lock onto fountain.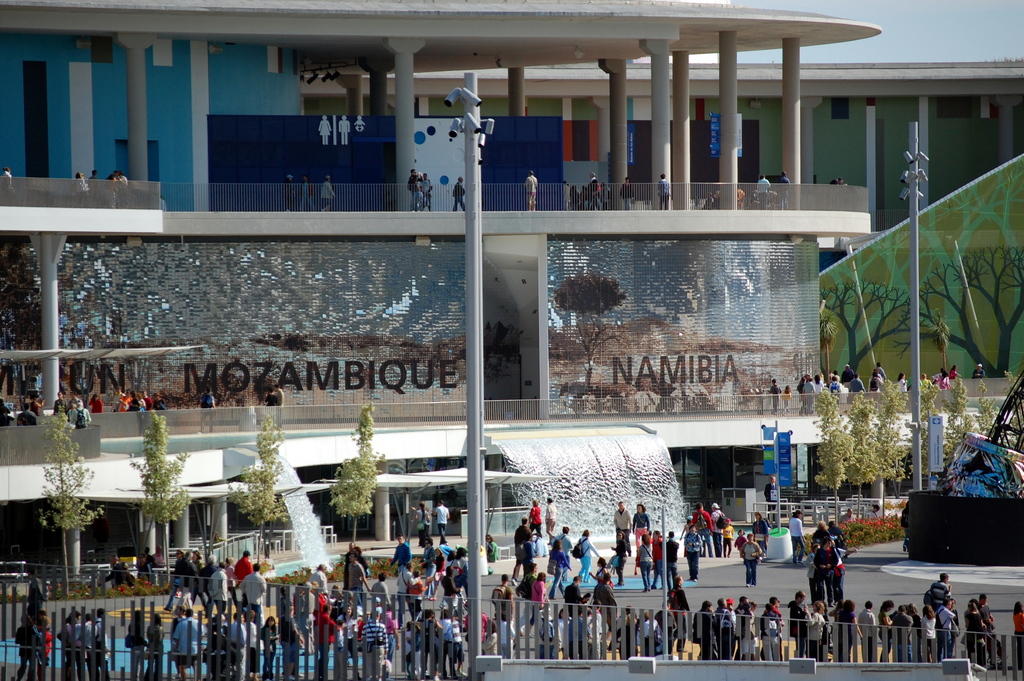
Locked: (270, 447, 340, 582).
